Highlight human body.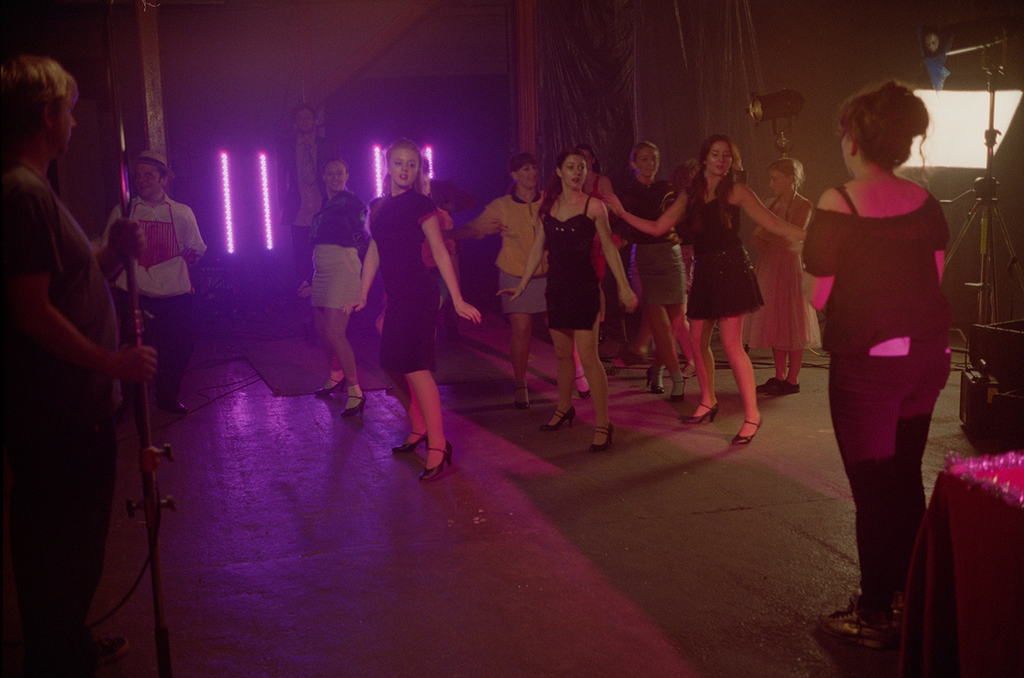
Highlighted region: rect(292, 188, 372, 423).
